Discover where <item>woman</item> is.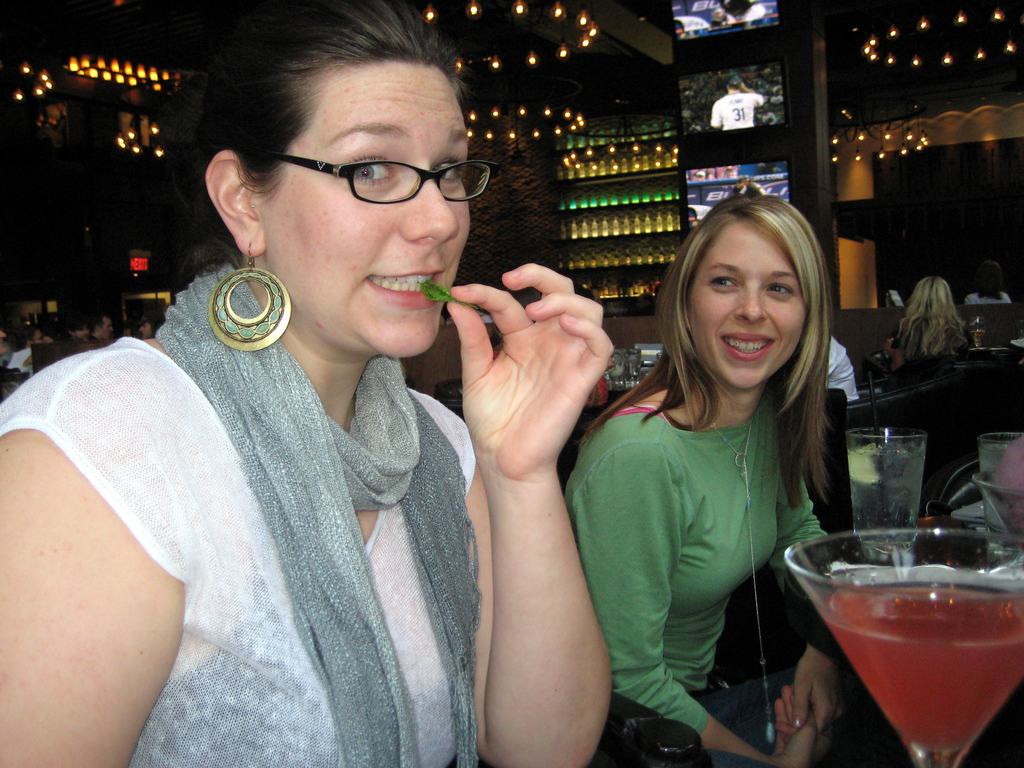
Discovered at detection(0, 0, 623, 767).
